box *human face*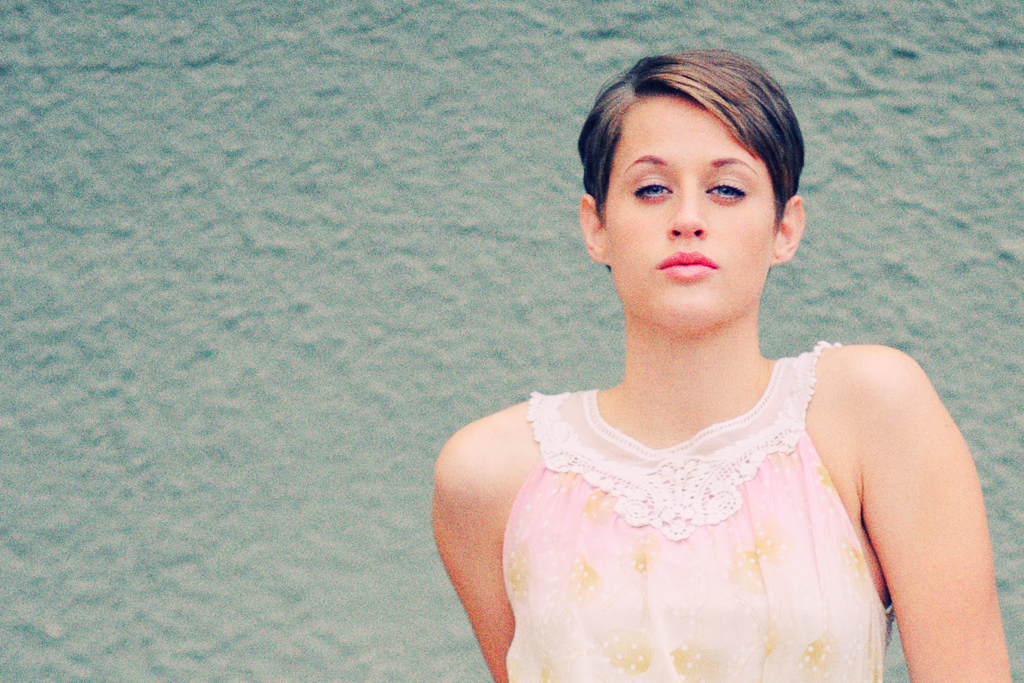
box(602, 94, 776, 334)
